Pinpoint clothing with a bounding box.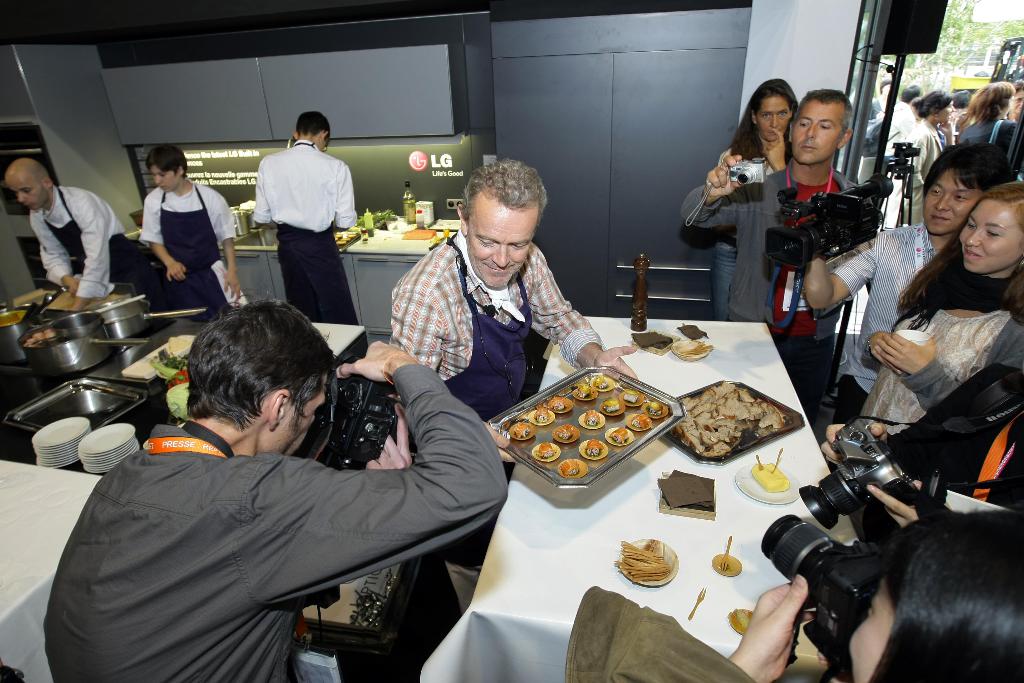
(left=858, top=93, right=890, bottom=188).
